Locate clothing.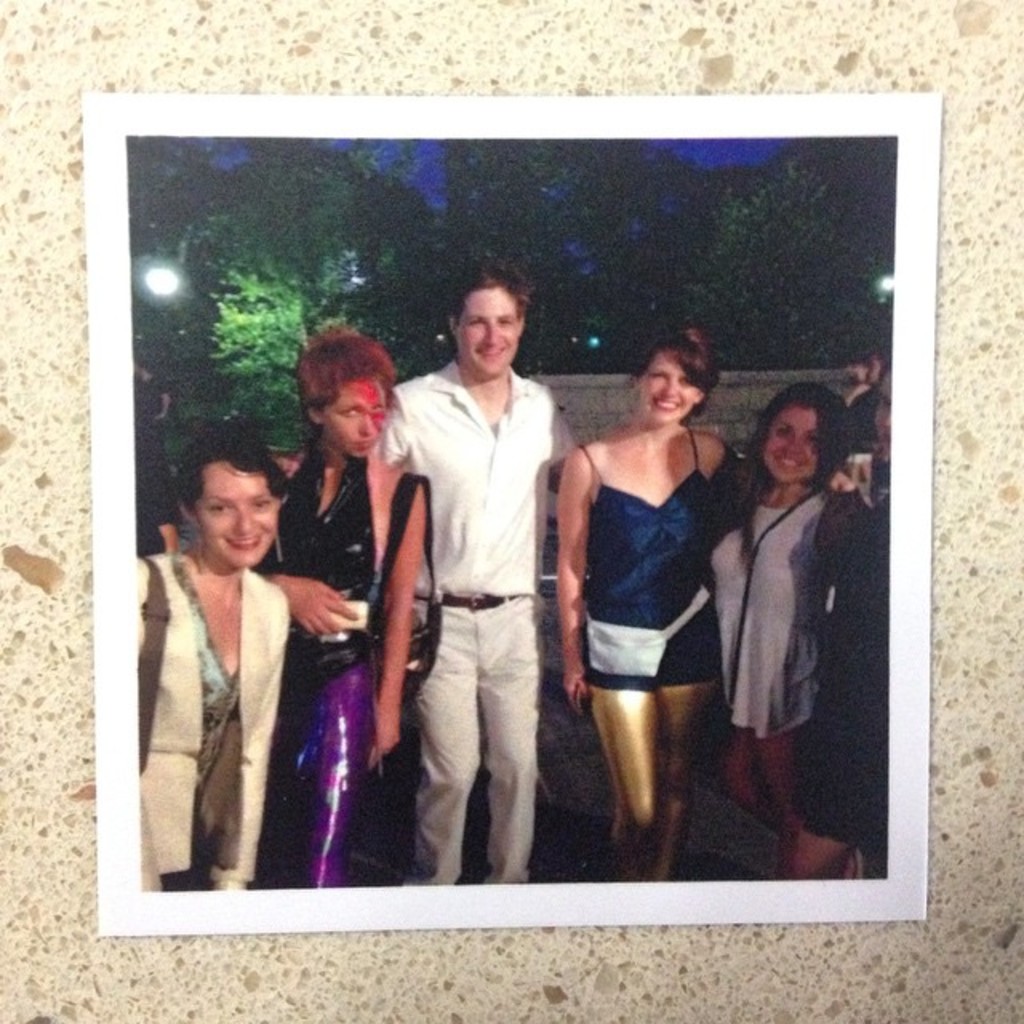
Bounding box: 704/486/842/736.
